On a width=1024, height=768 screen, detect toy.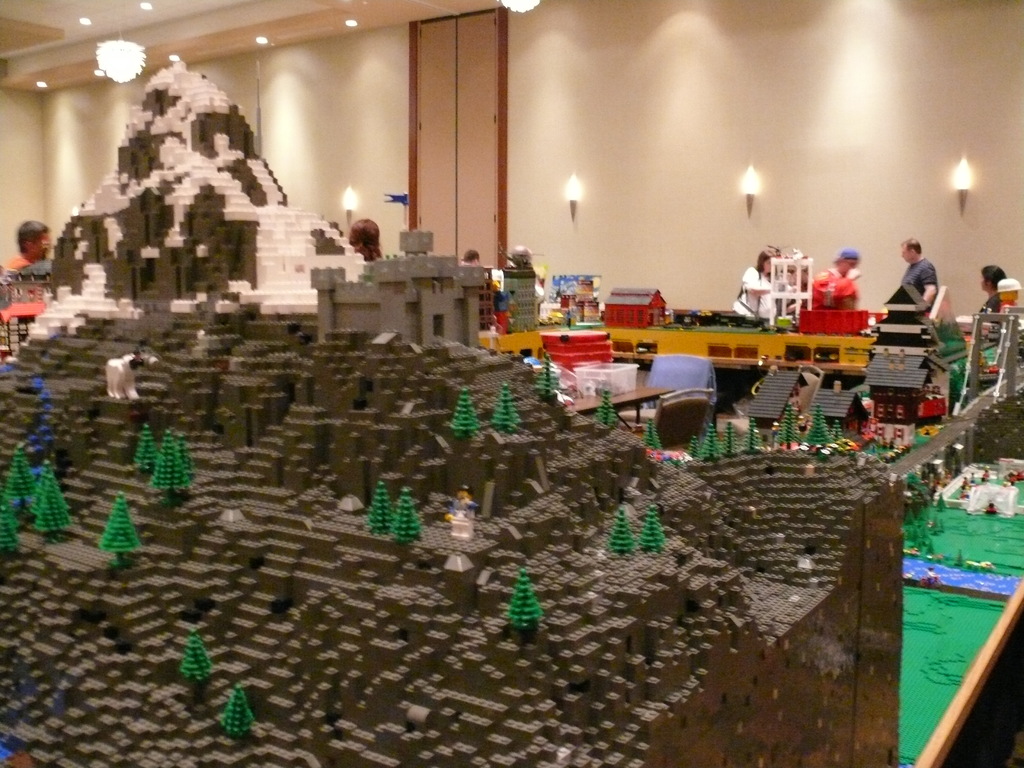
[left=634, top=502, right=665, bottom=555].
